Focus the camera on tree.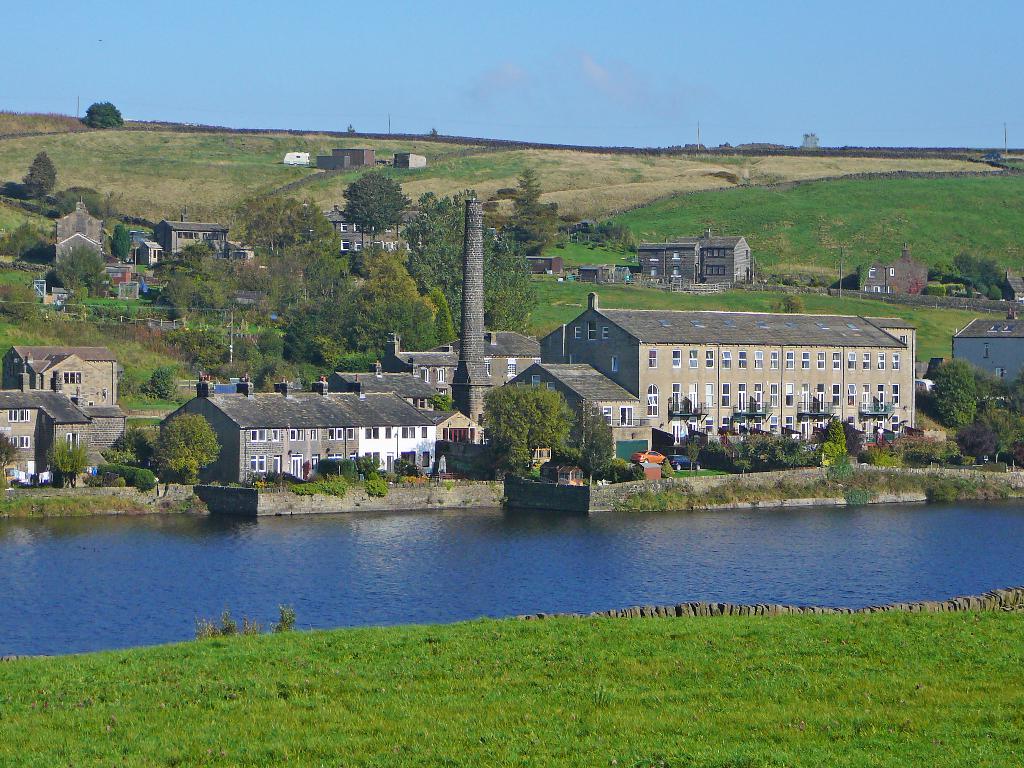
Focus region: [154,269,196,329].
